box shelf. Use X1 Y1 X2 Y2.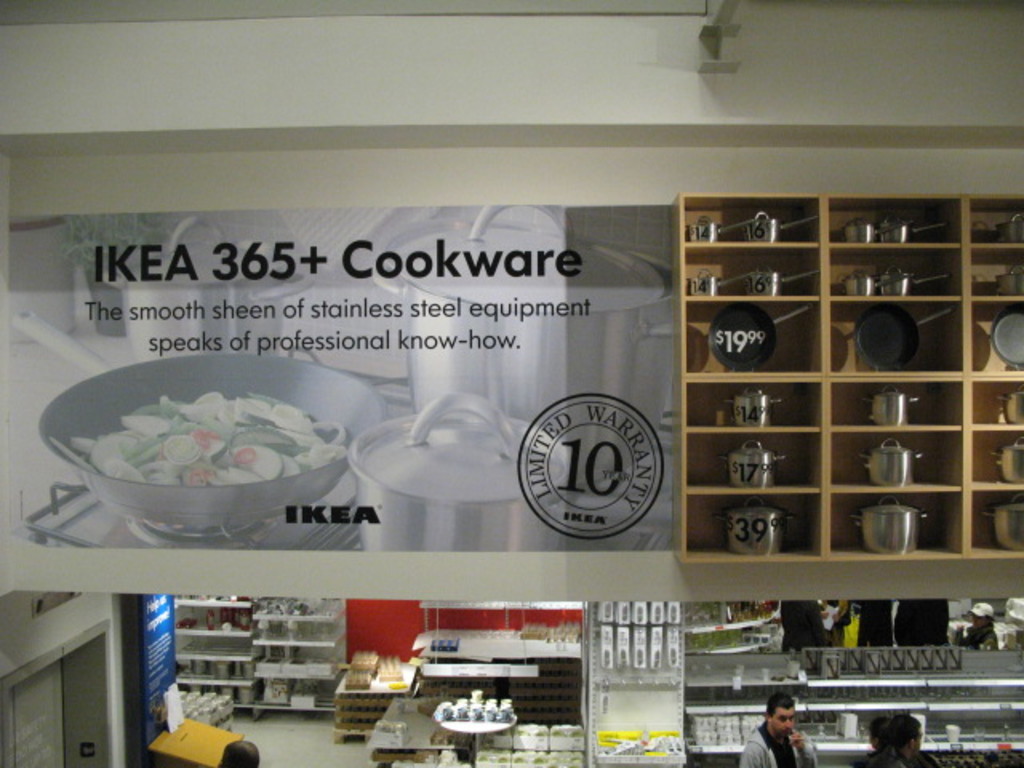
259 621 344 642.
